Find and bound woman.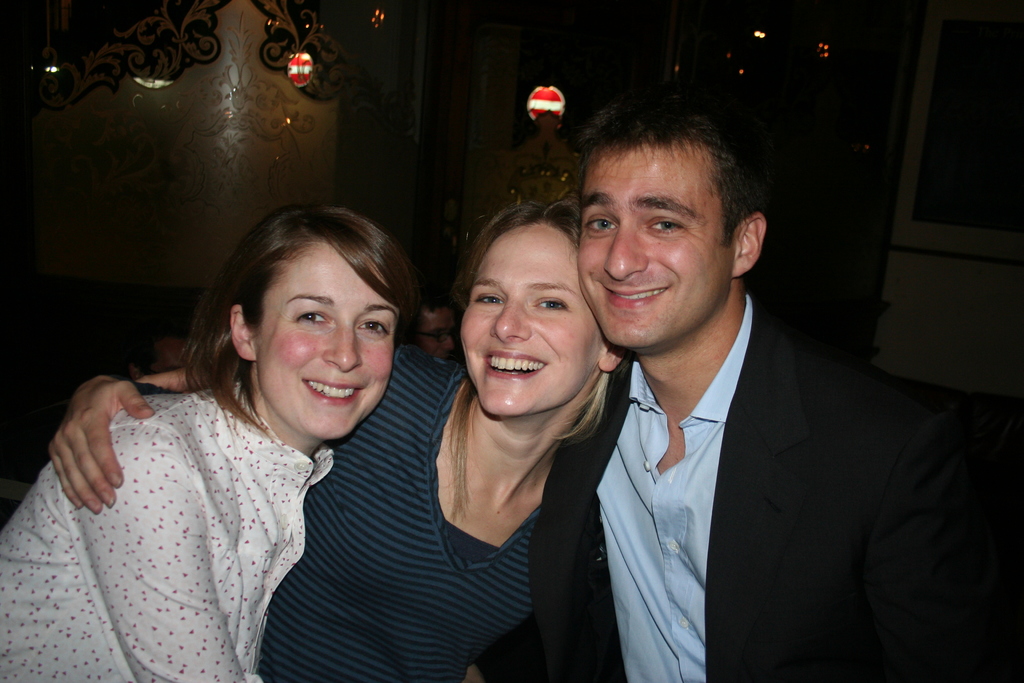
Bound: 47:197:621:682.
